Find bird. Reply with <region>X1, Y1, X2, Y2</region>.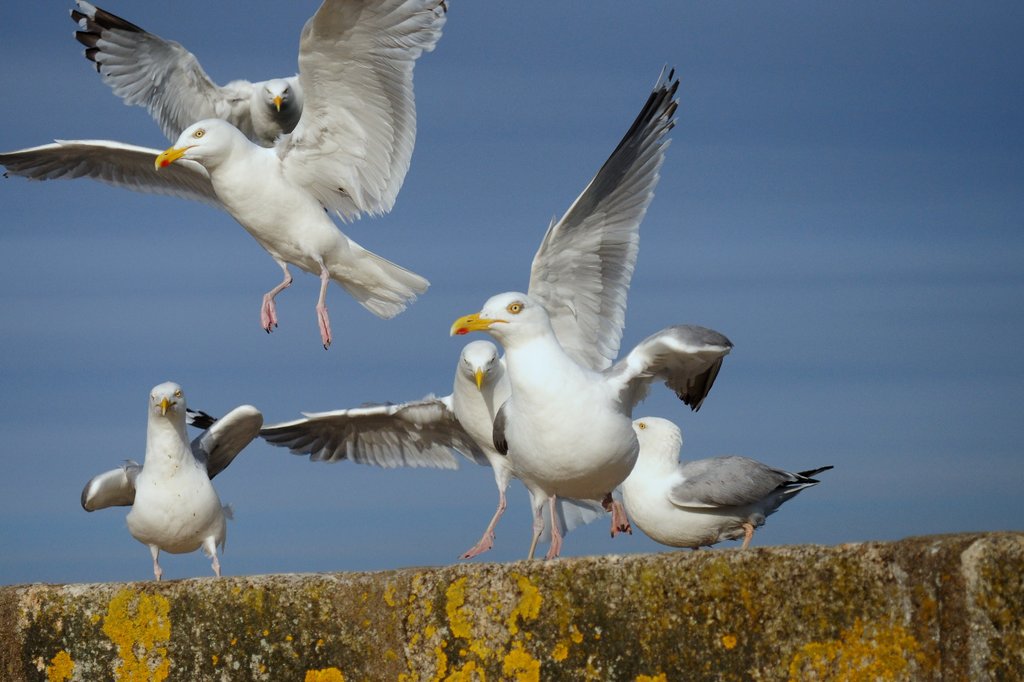
<region>0, 0, 447, 353</region>.
